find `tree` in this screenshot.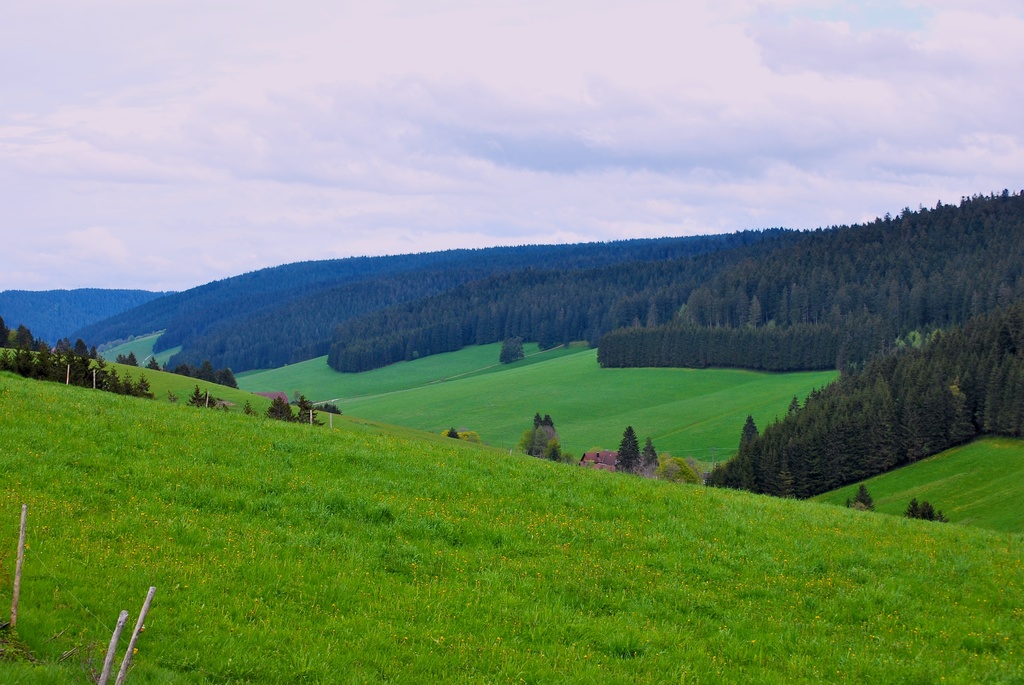
The bounding box for `tree` is x1=191, y1=363, x2=214, y2=385.
